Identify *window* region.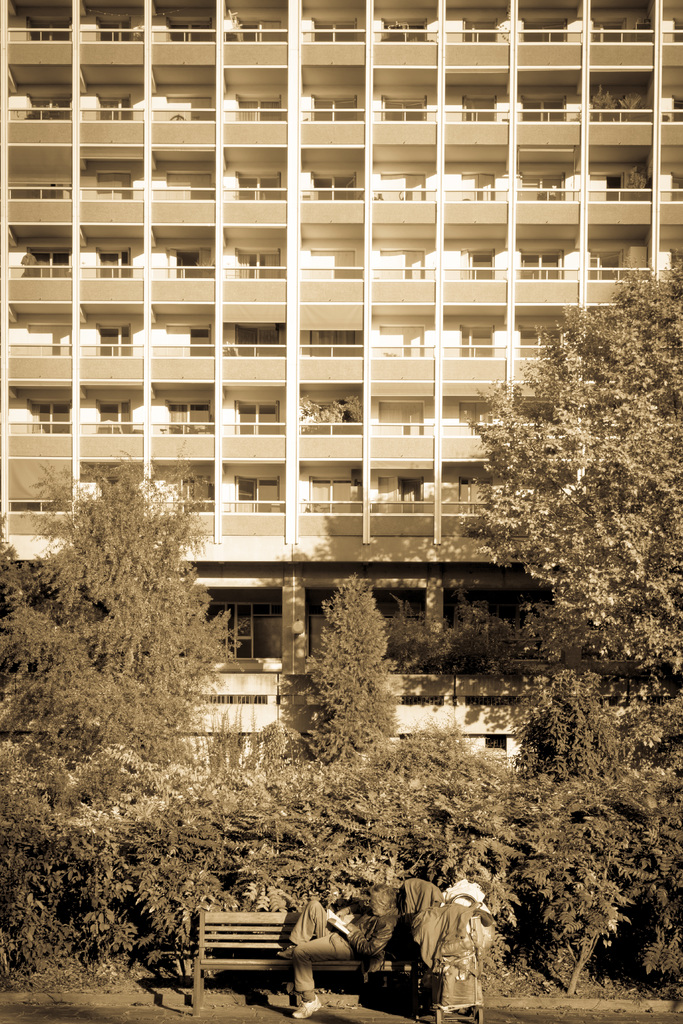
Region: (588, 255, 611, 283).
